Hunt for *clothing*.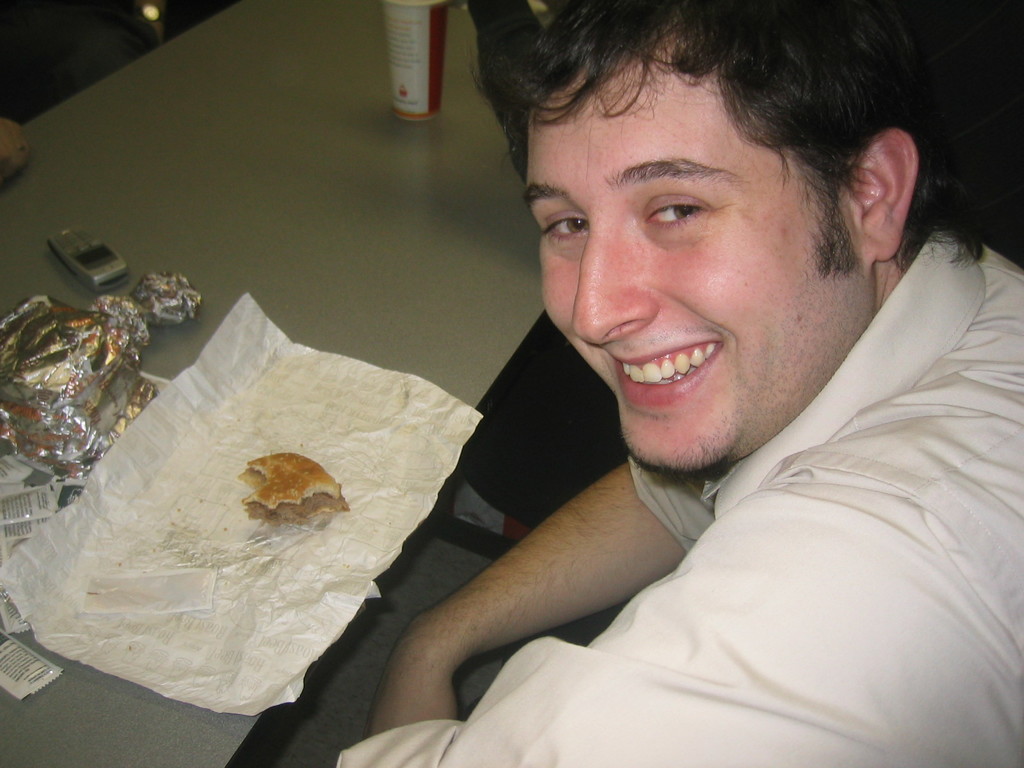
Hunted down at 333:314:1011:744.
